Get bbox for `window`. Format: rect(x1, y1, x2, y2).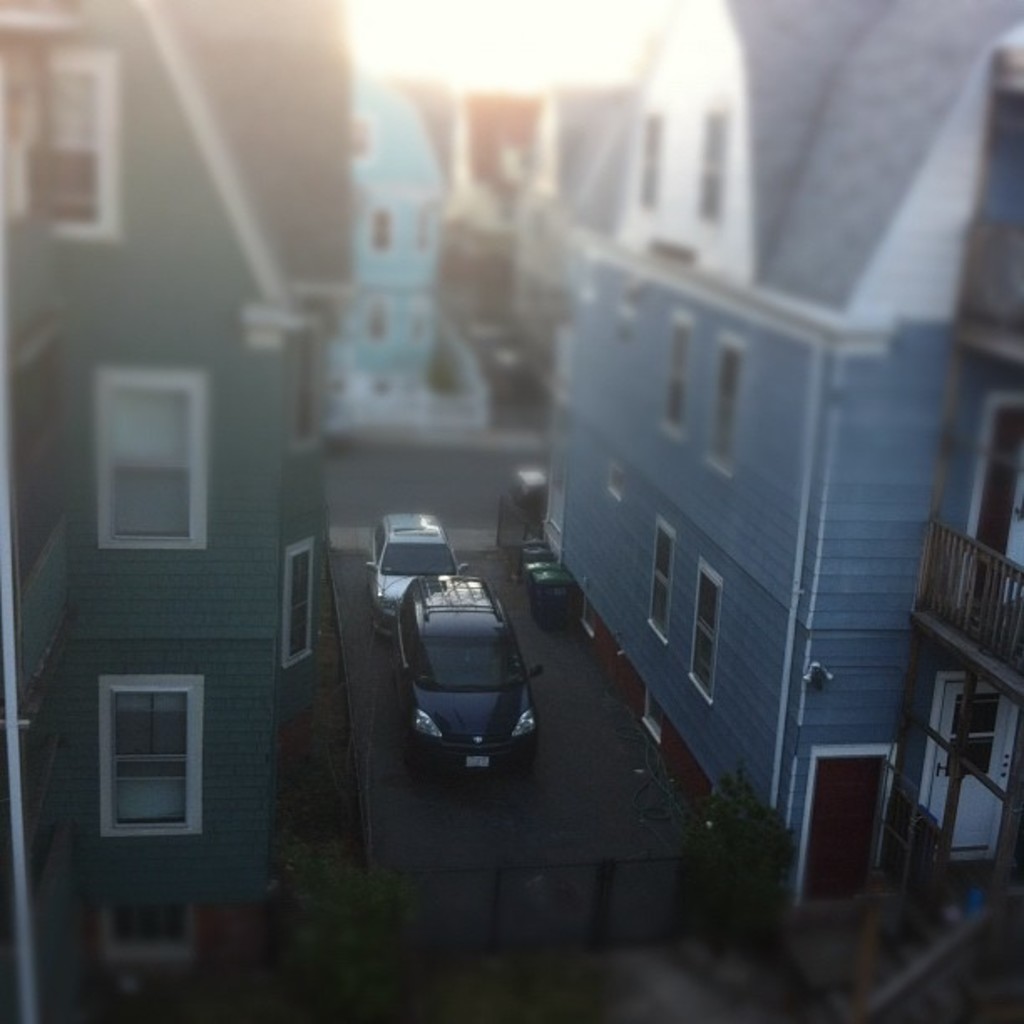
rect(656, 311, 693, 438).
